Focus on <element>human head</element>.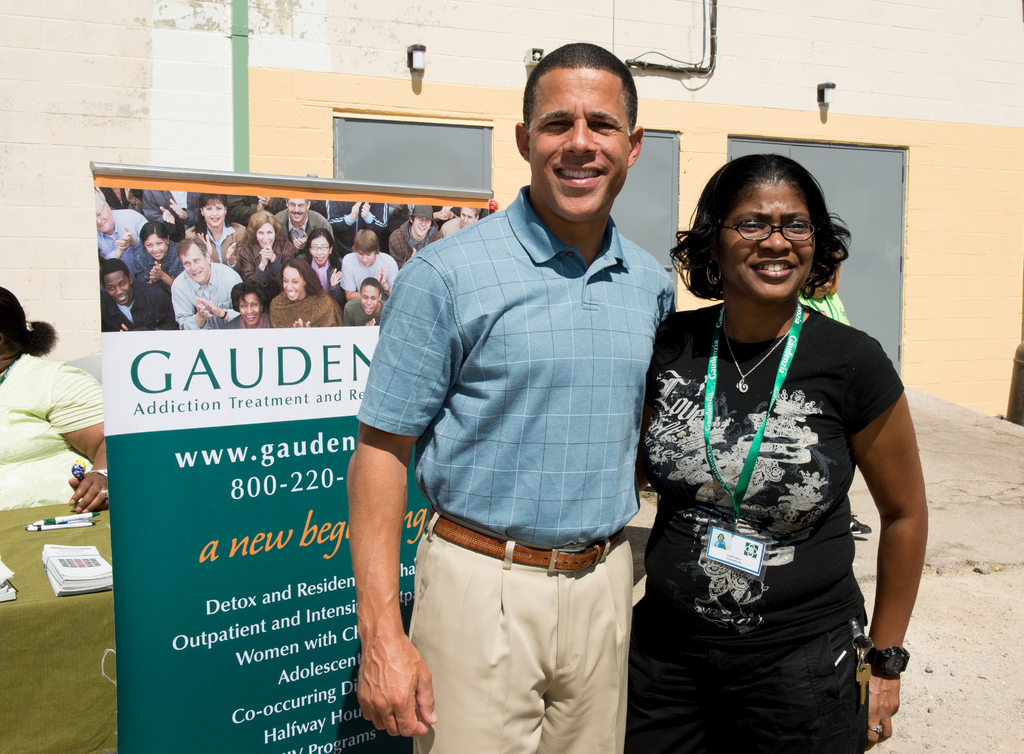
Focused at box(284, 197, 310, 225).
